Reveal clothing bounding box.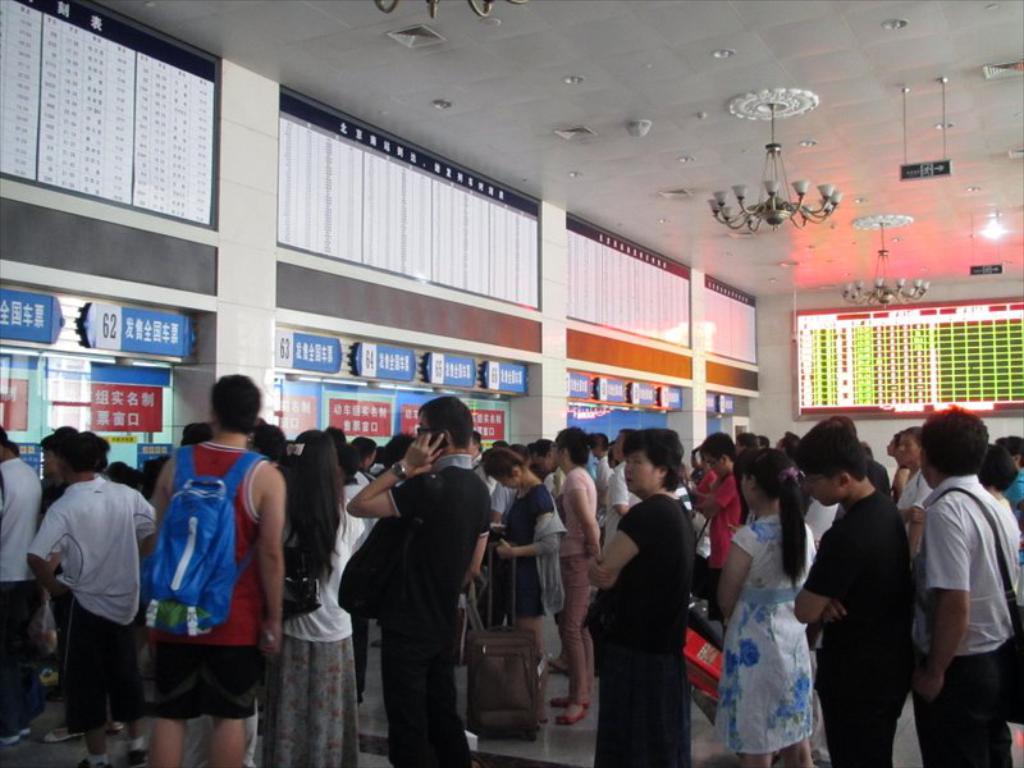
Revealed: 600:460:626:538.
